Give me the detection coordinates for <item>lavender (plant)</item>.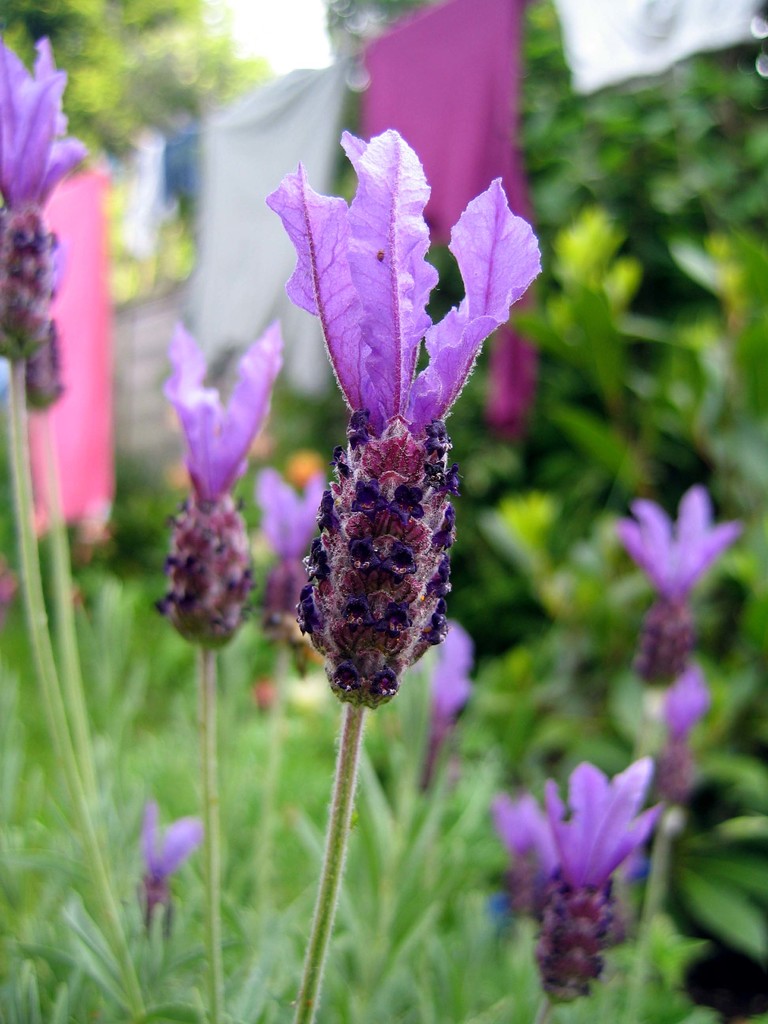
bbox=[262, 122, 541, 719].
